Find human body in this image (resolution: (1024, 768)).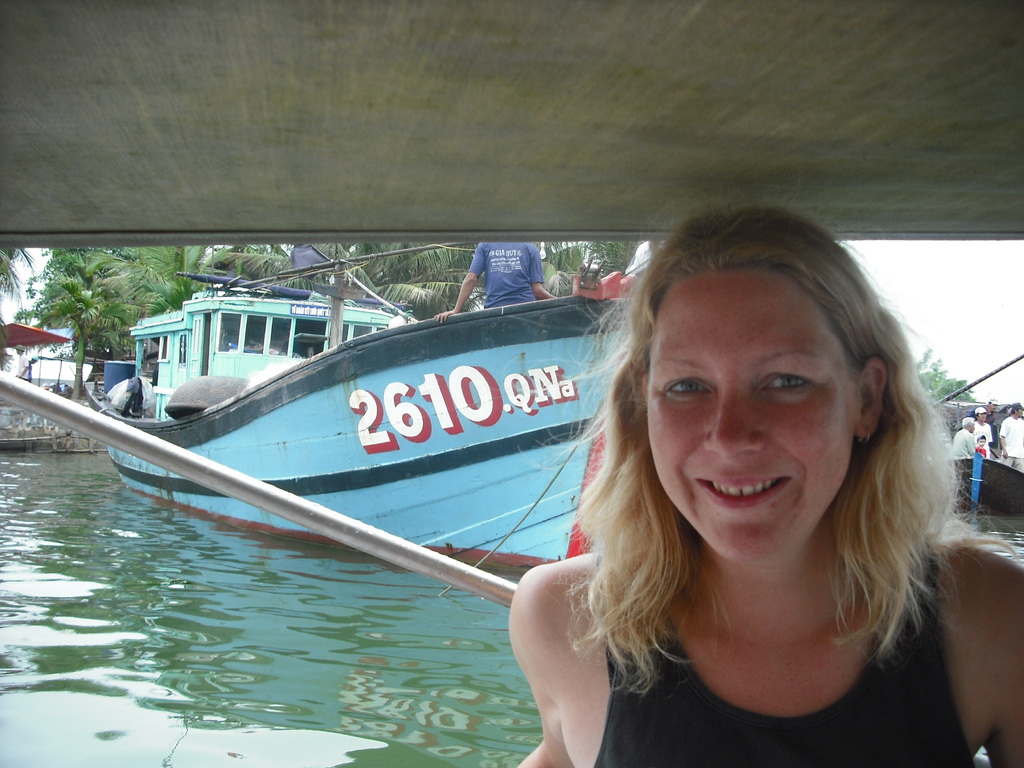
[left=515, top=204, right=1023, bottom=767].
